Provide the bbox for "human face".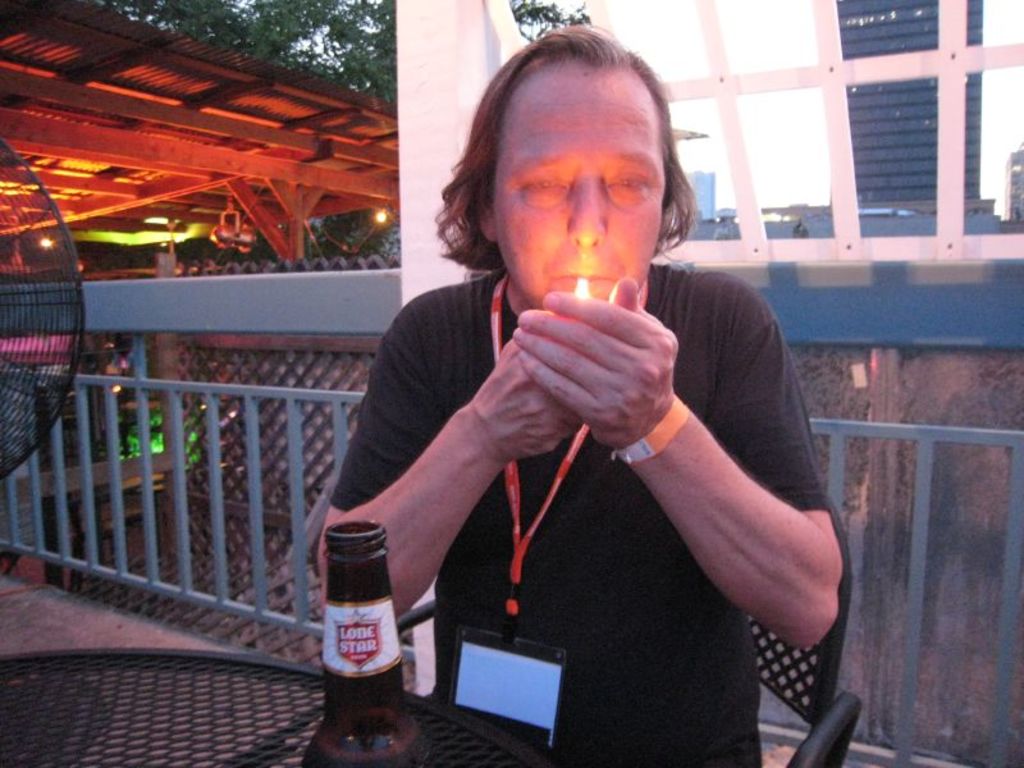
bbox=(488, 54, 658, 326).
